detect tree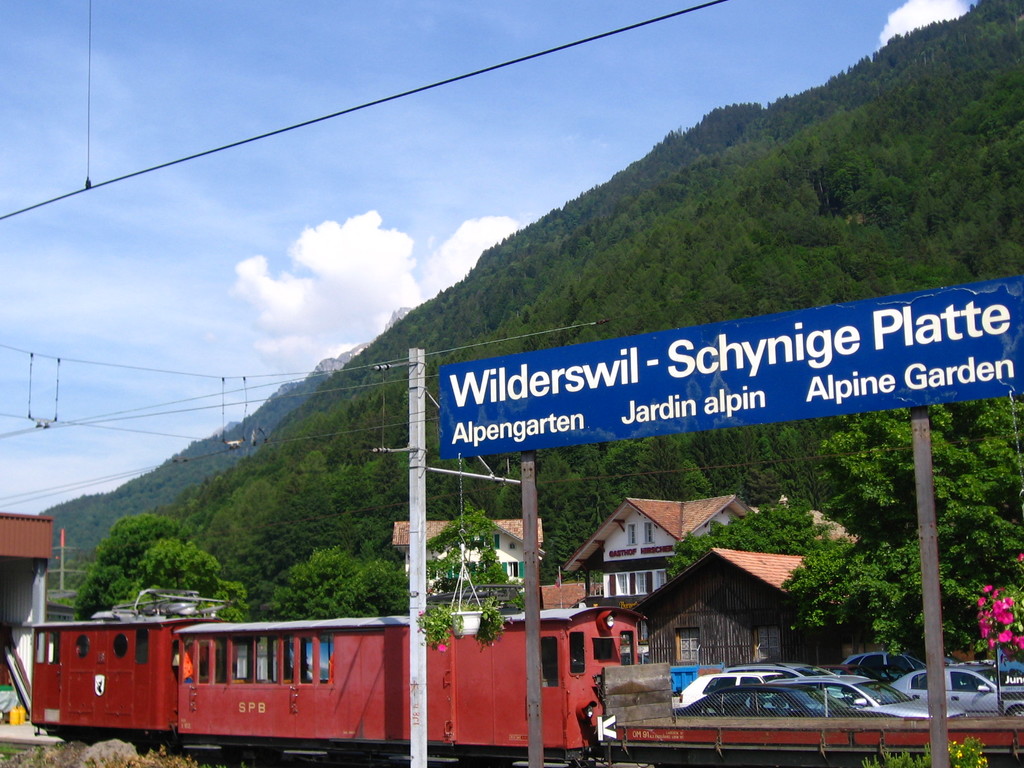
rect(967, 396, 1023, 536)
